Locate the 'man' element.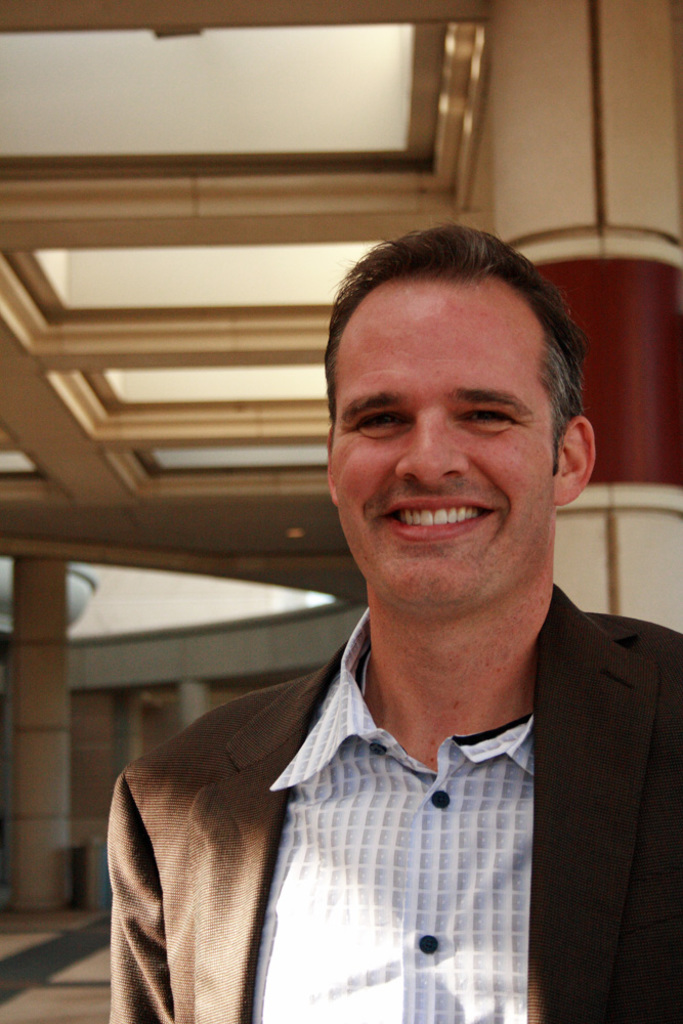
Element bbox: [x1=85, y1=246, x2=682, y2=997].
